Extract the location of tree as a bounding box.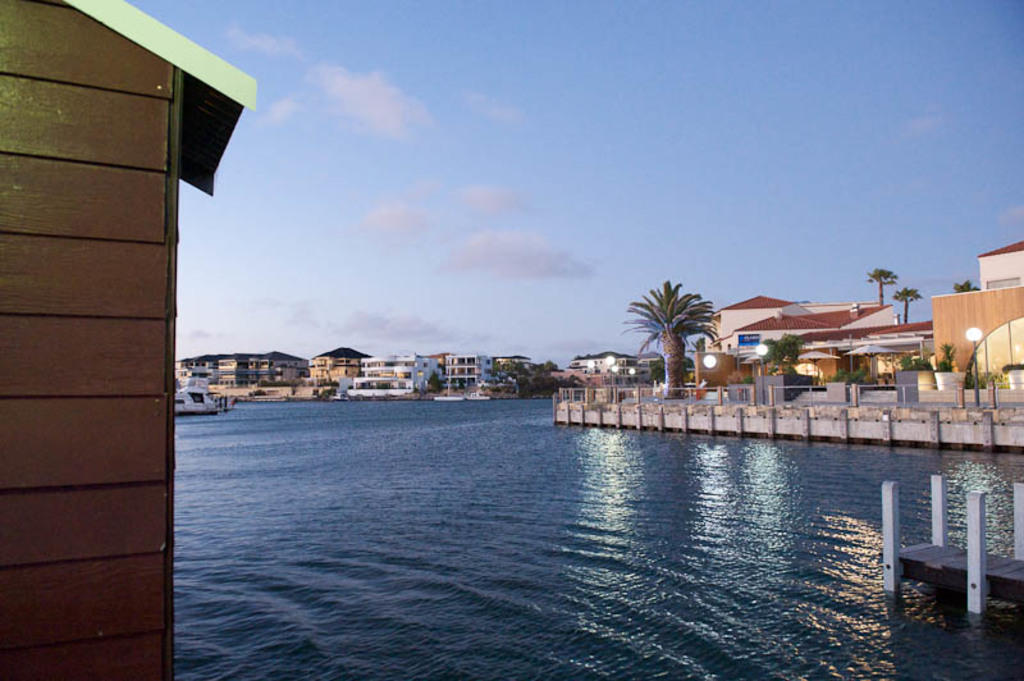
l=426, t=371, r=442, b=394.
